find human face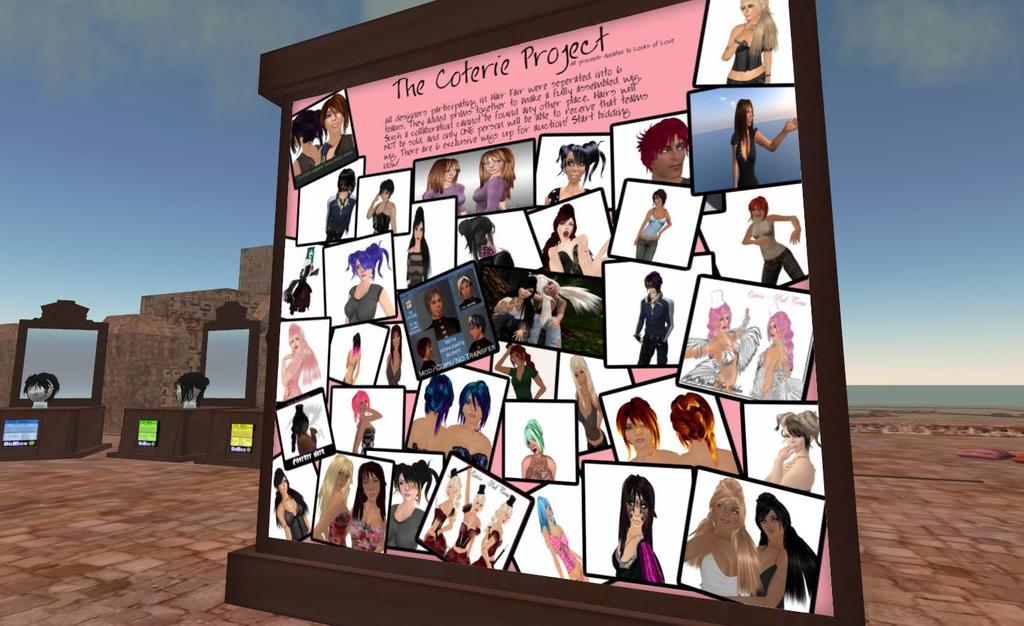
box(361, 472, 381, 501)
